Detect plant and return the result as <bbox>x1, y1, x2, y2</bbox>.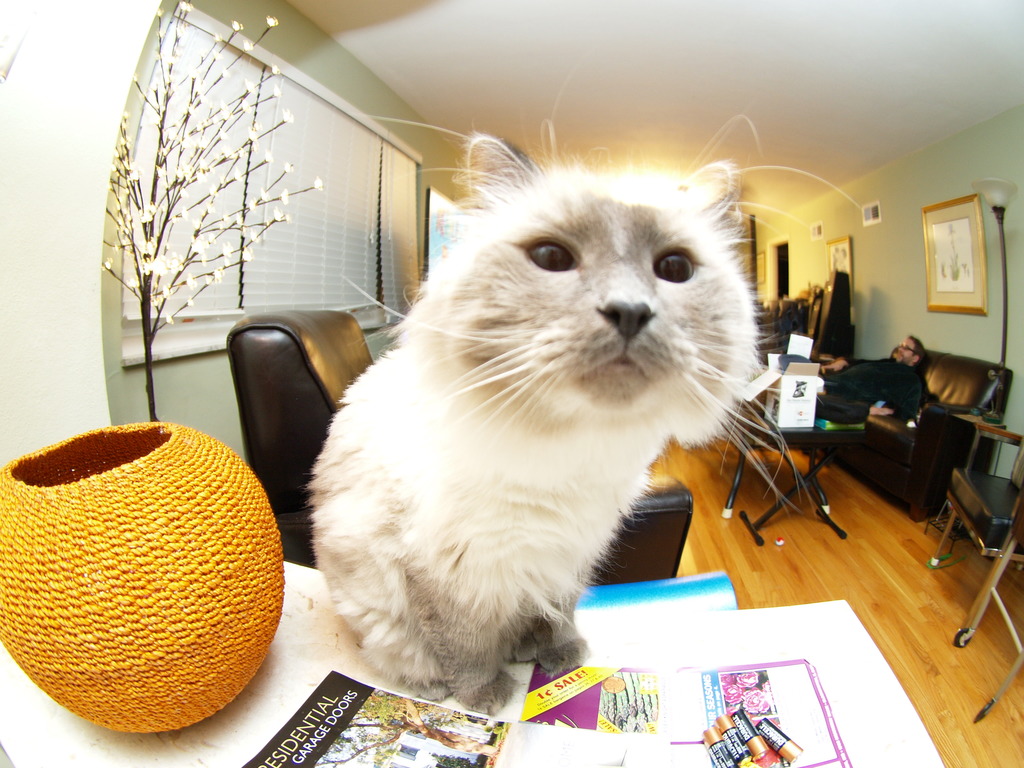
<bbox>93, 0, 323, 427</bbox>.
